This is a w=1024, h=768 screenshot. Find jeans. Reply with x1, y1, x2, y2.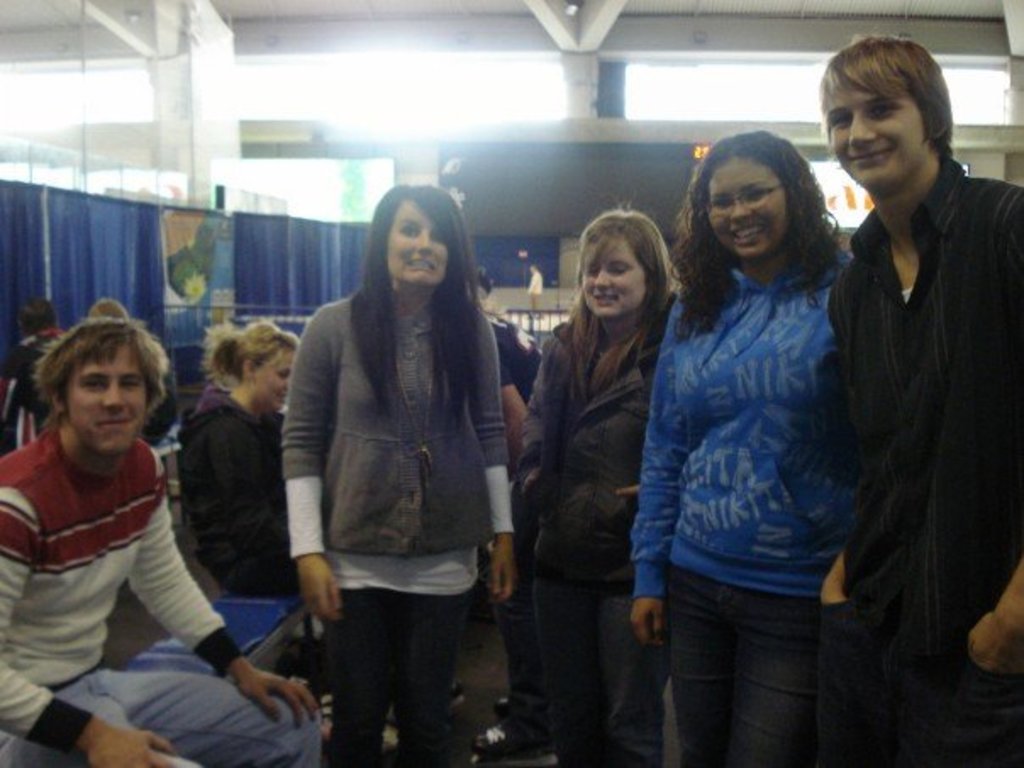
497, 566, 526, 743.
